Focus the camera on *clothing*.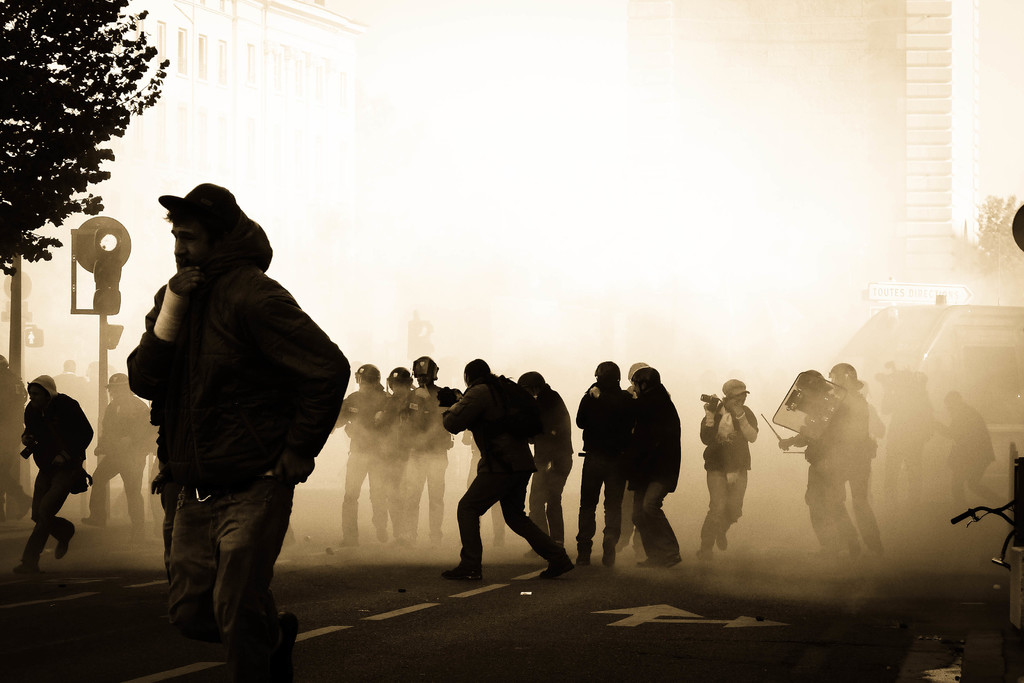
Focus region: <bbox>115, 147, 337, 636</bbox>.
